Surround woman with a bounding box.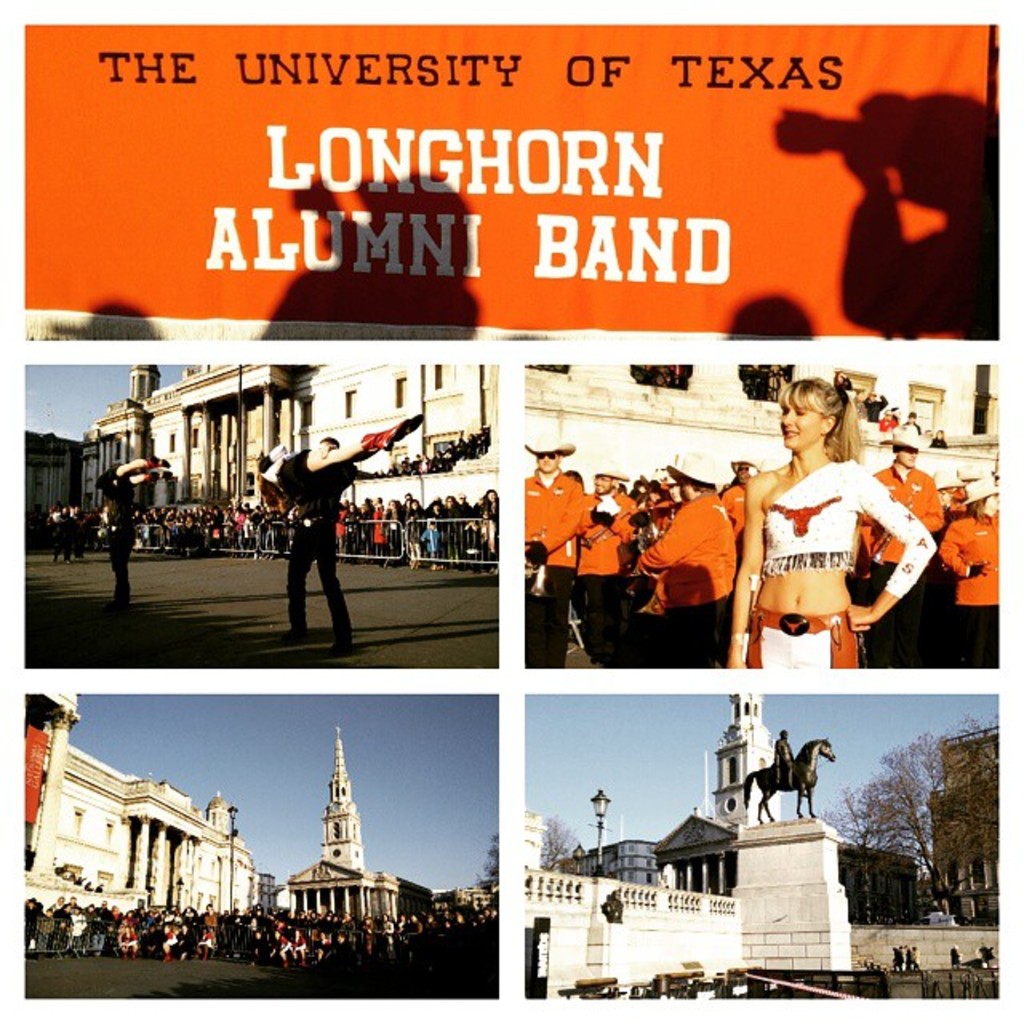
936, 472, 997, 670.
